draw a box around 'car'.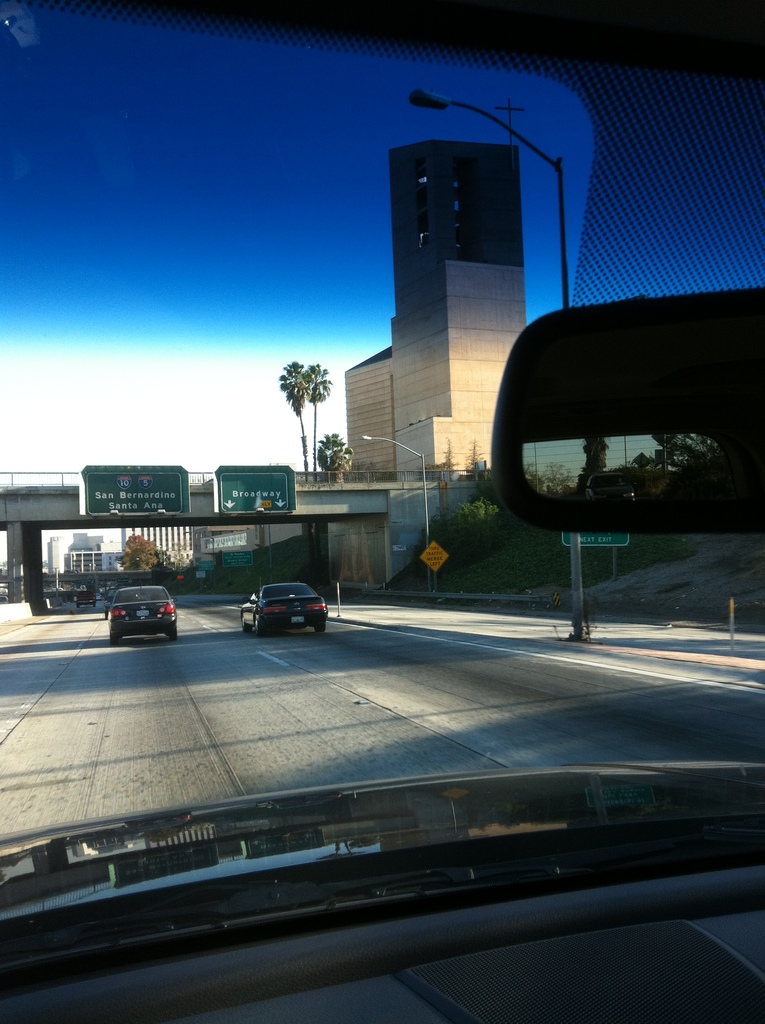
0/1/764/1020.
